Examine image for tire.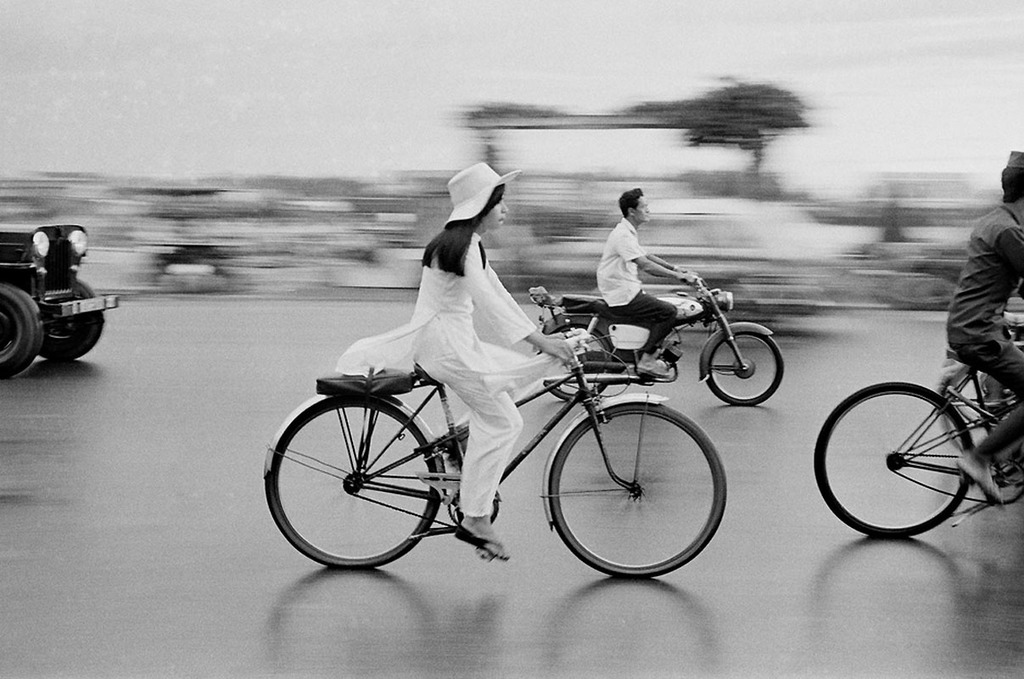
Examination result: x1=530, y1=311, x2=603, y2=398.
